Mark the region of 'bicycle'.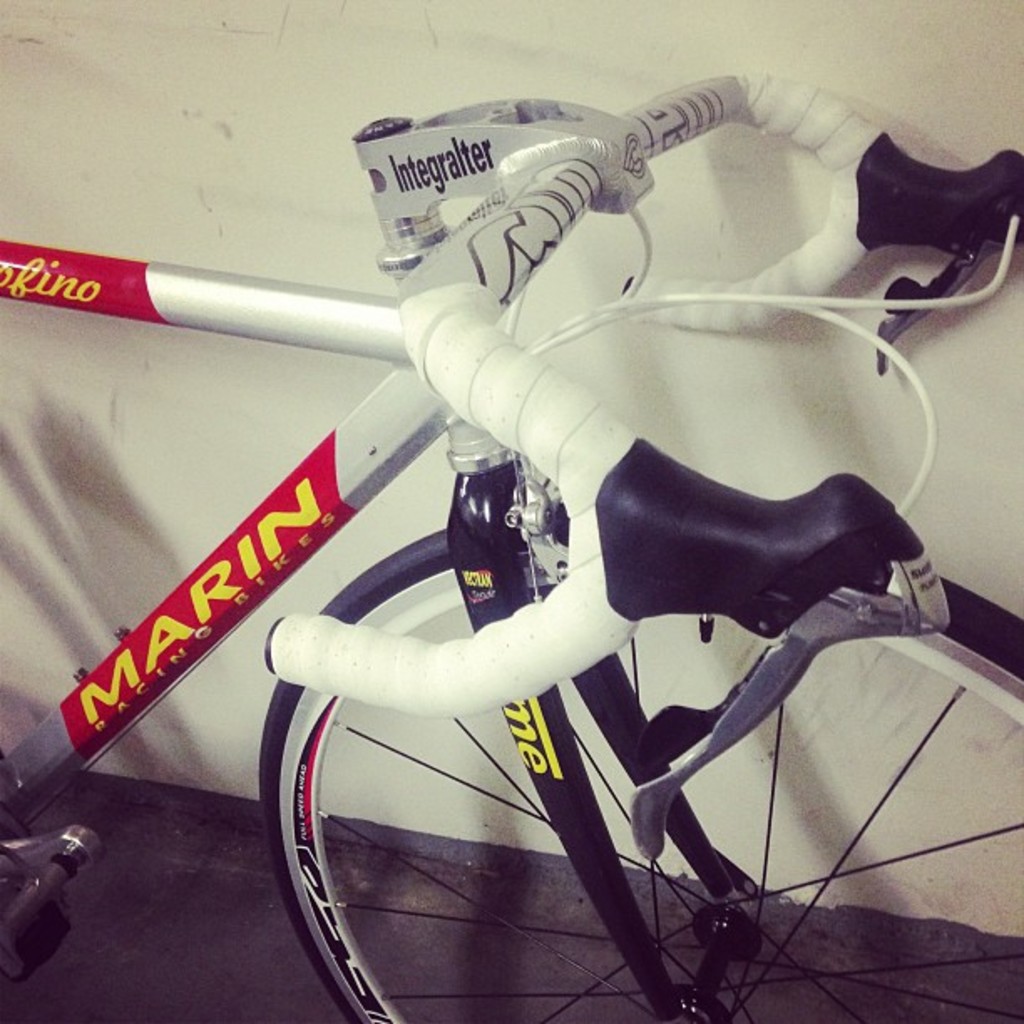
Region: [0,69,1022,1022].
